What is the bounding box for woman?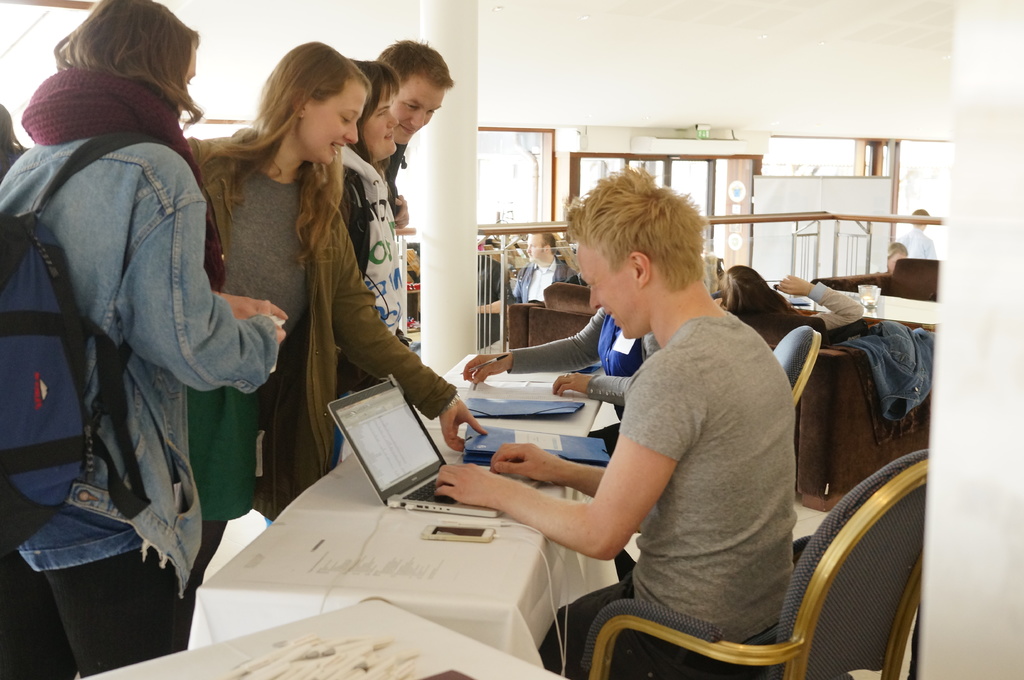
select_region(459, 306, 668, 457).
